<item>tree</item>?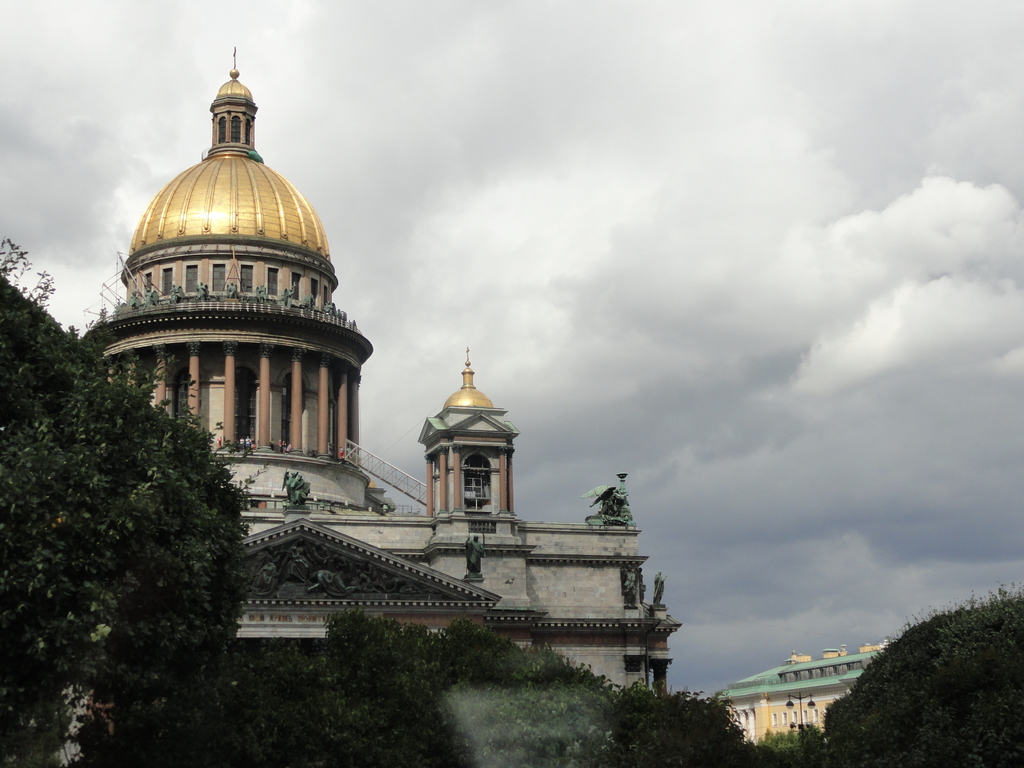
{"left": 756, "top": 725, "right": 822, "bottom": 751}
